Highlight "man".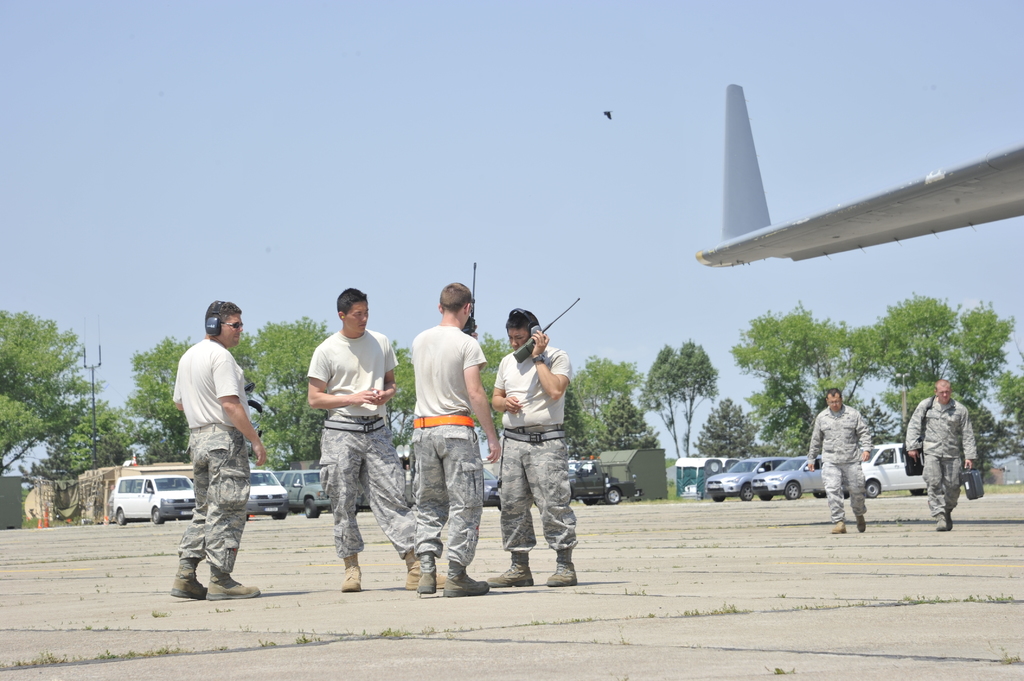
Highlighted region: left=495, top=304, right=586, bottom=591.
